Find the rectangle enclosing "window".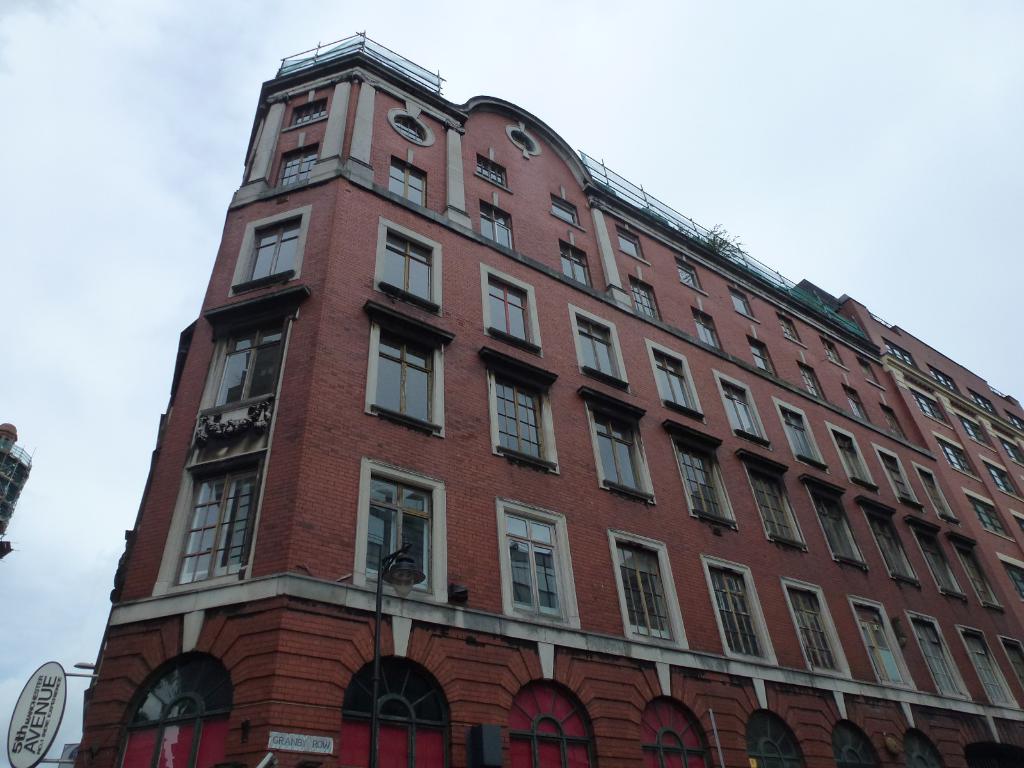
<bbox>566, 305, 628, 388</bbox>.
